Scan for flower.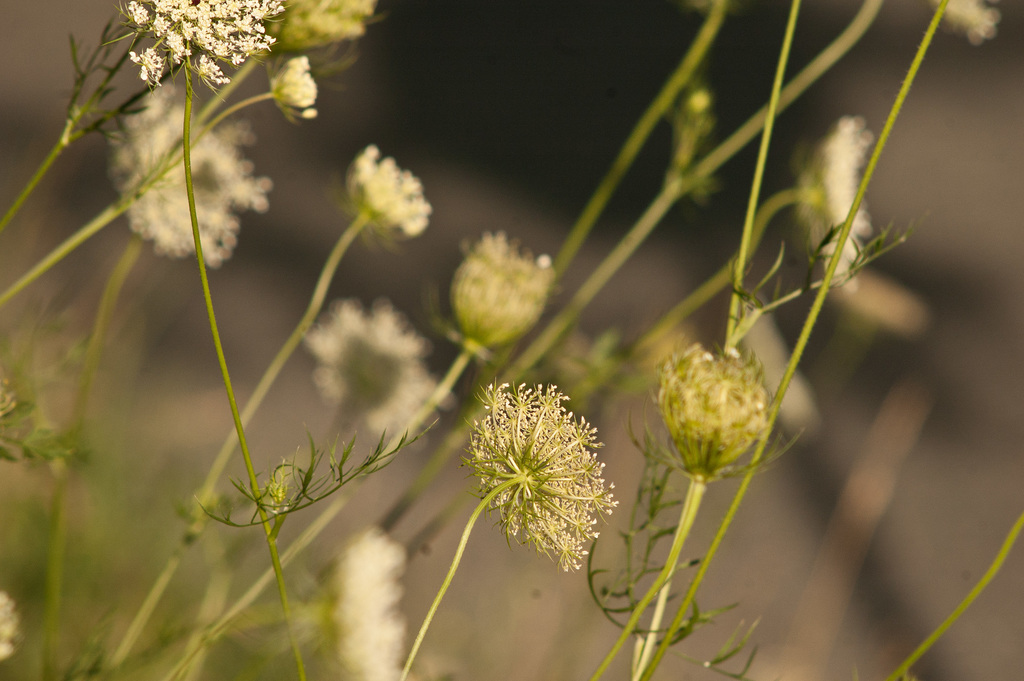
Scan result: box(123, 0, 287, 97).
